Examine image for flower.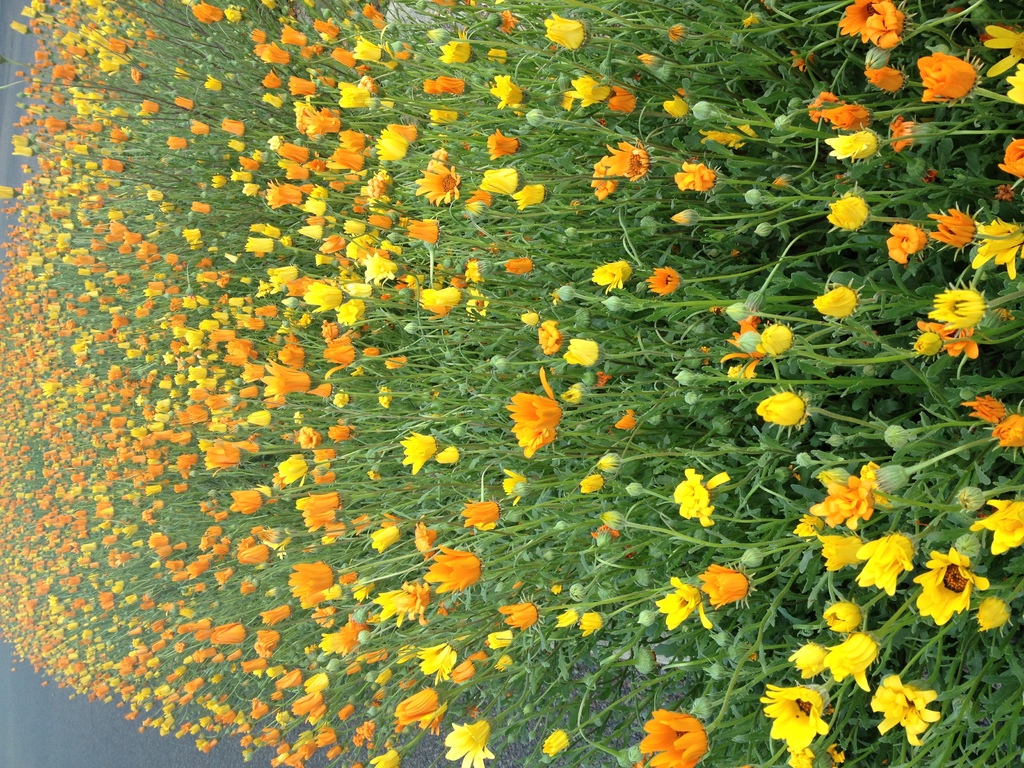
Examination result: 826, 126, 881, 158.
